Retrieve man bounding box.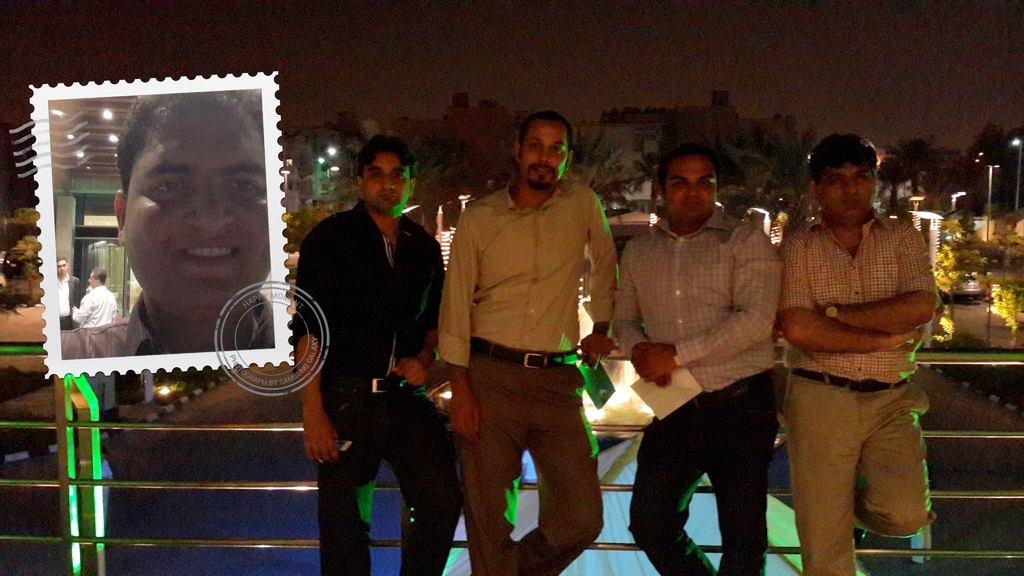
Bounding box: l=72, t=267, r=120, b=328.
